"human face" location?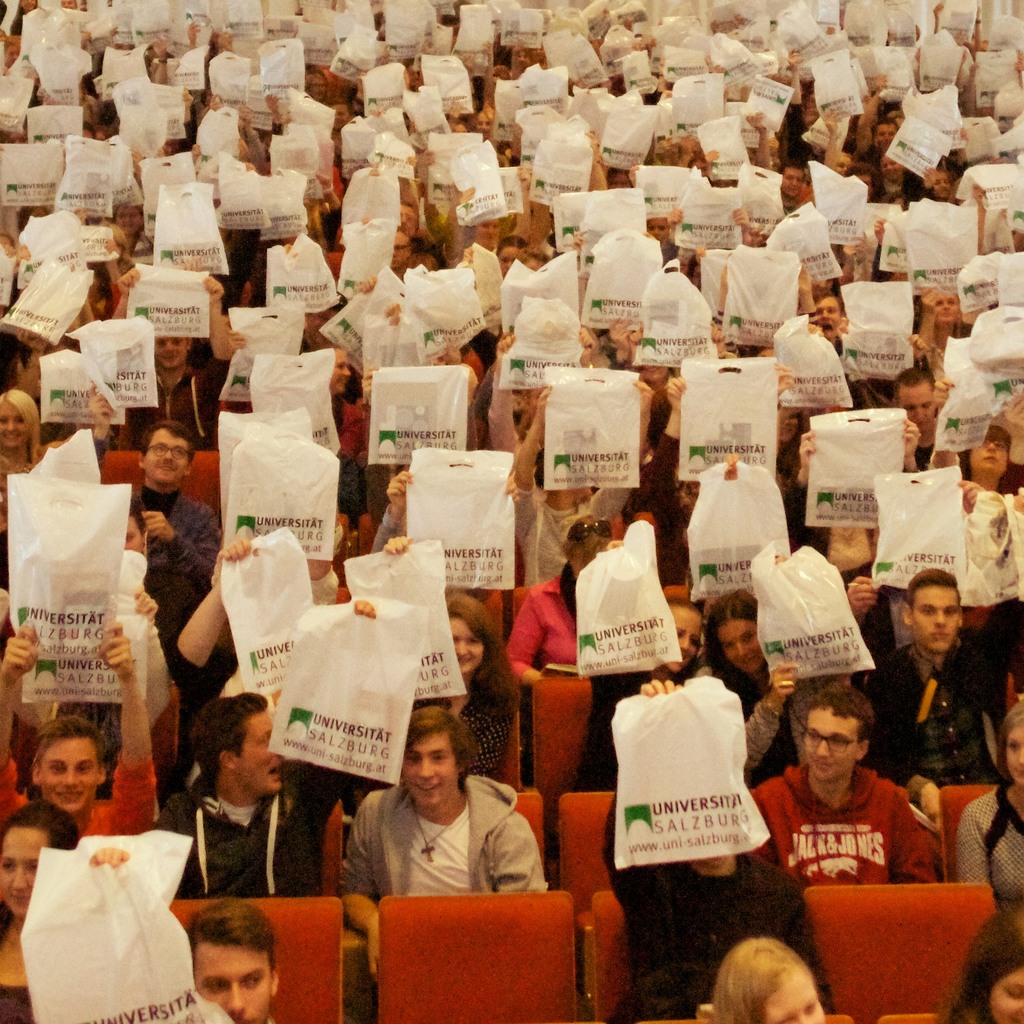
rect(724, 618, 760, 669)
